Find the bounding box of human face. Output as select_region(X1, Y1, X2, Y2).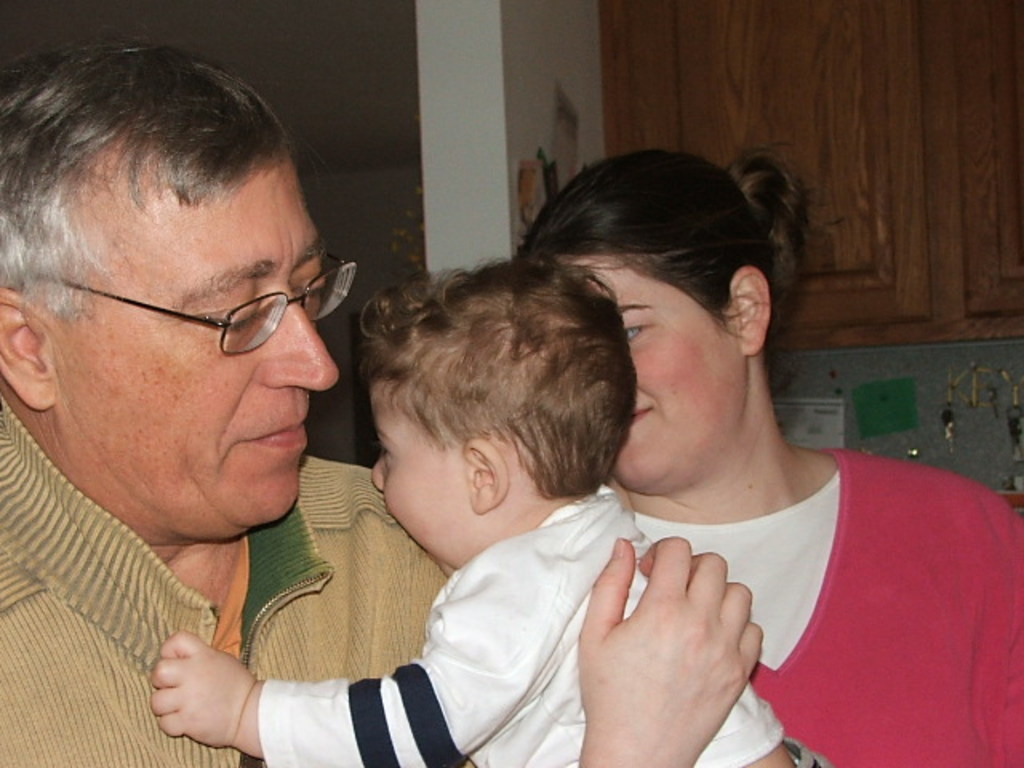
select_region(558, 262, 752, 493).
